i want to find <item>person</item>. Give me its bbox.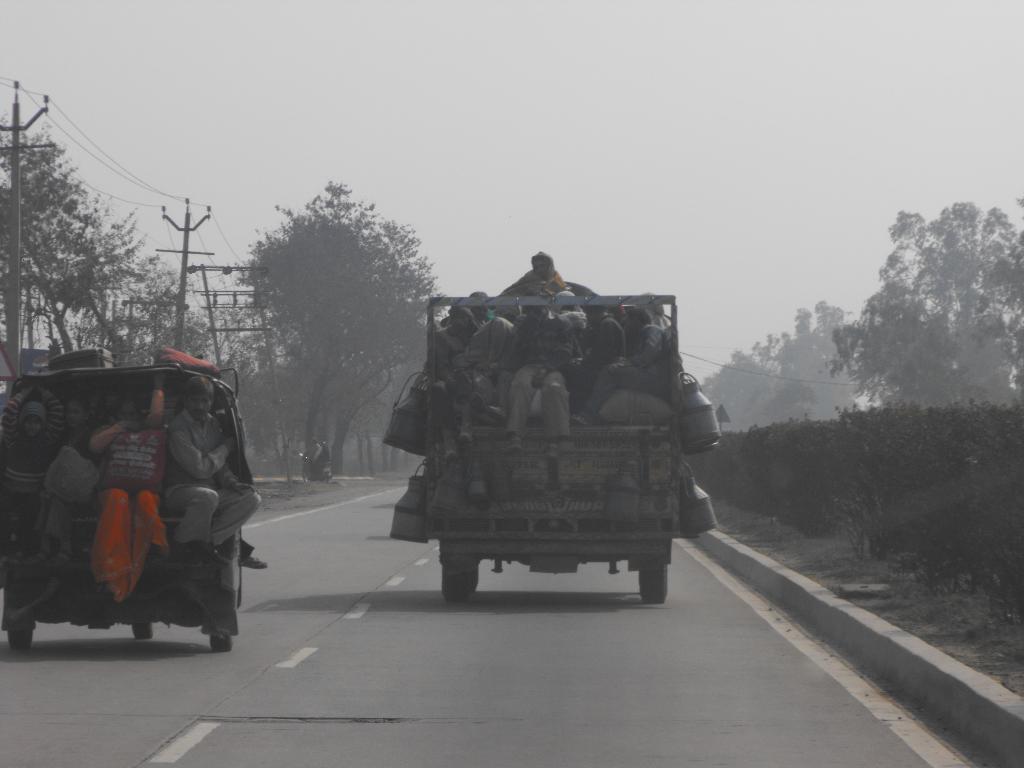
rect(160, 376, 263, 563).
